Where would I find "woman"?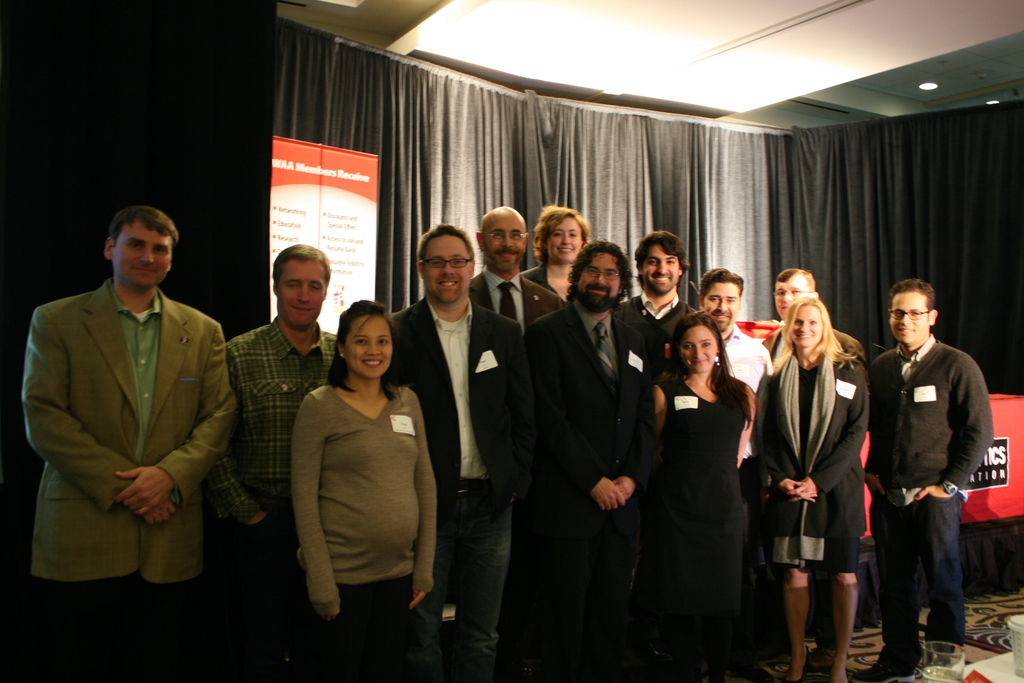
At bbox(748, 294, 868, 682).
